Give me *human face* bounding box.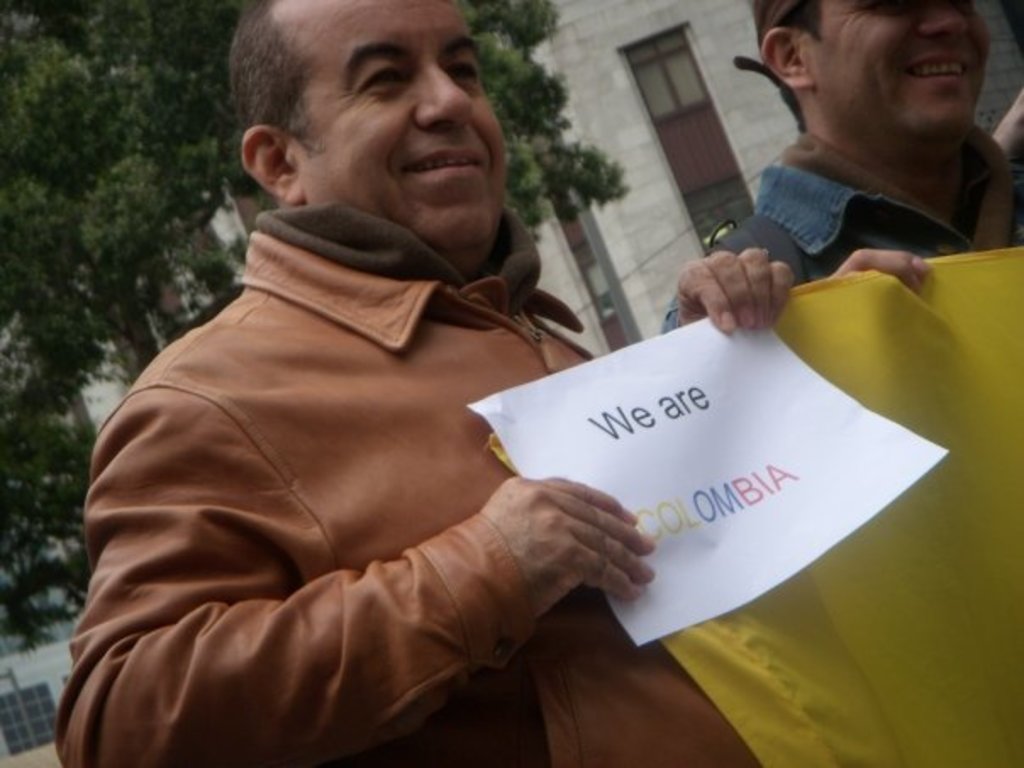
x1=804 y1=0 x2=999 y2=144.
